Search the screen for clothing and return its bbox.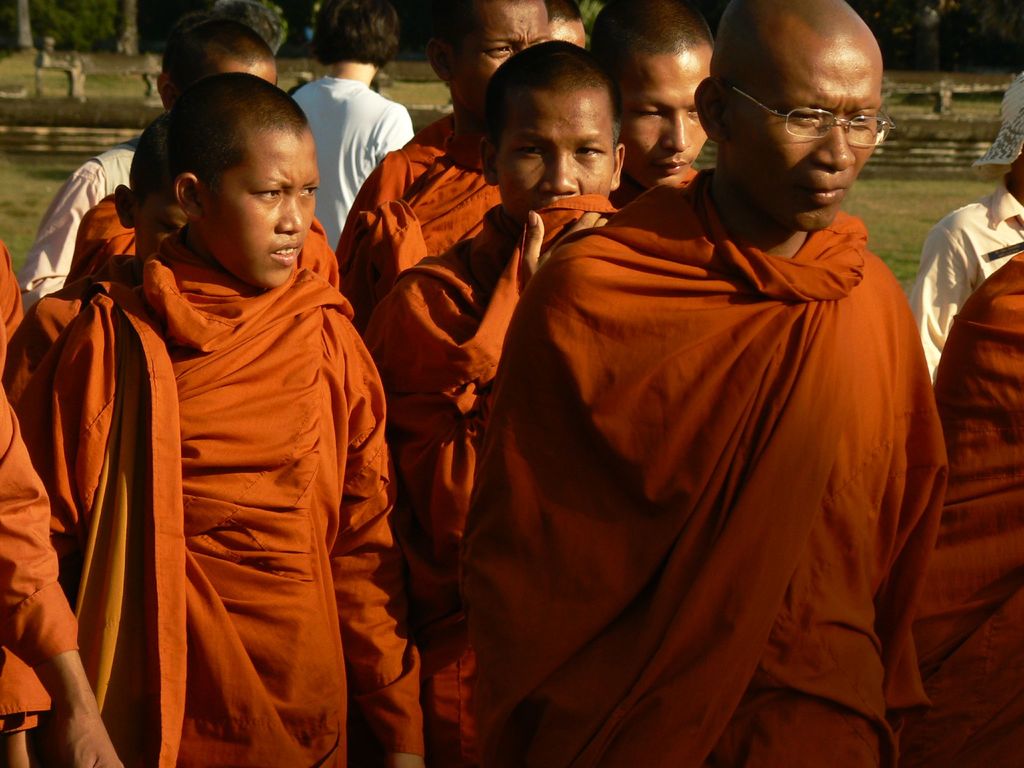
Found: rect(609, 170, 696, 211).
